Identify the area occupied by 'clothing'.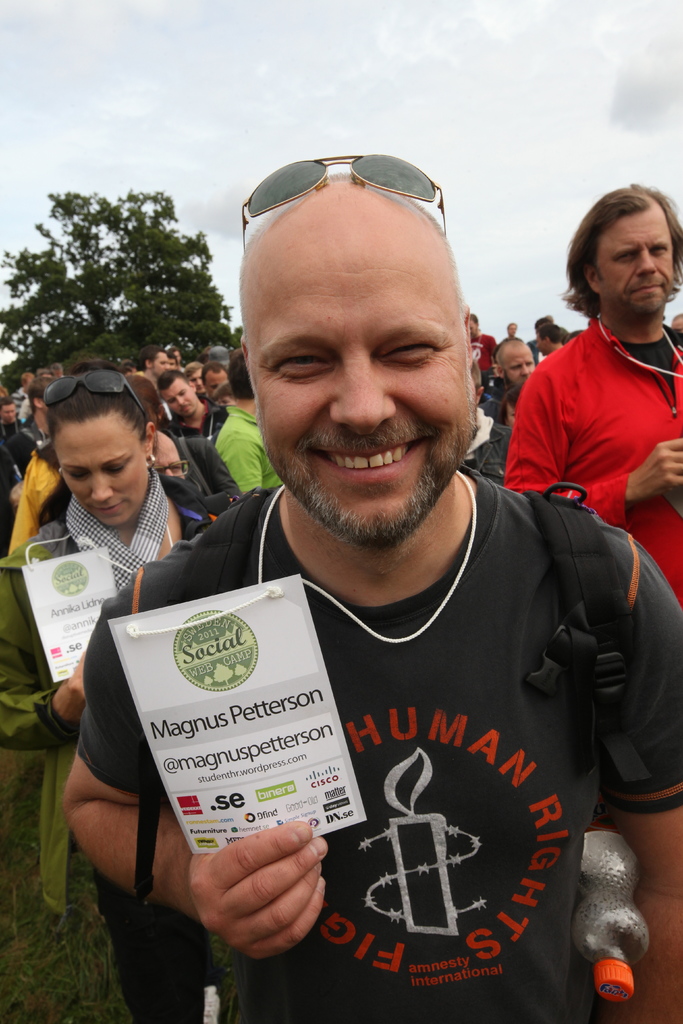
Area: {"x1": 170, "y1": 436, "x2": 242, "y2": 498}.
